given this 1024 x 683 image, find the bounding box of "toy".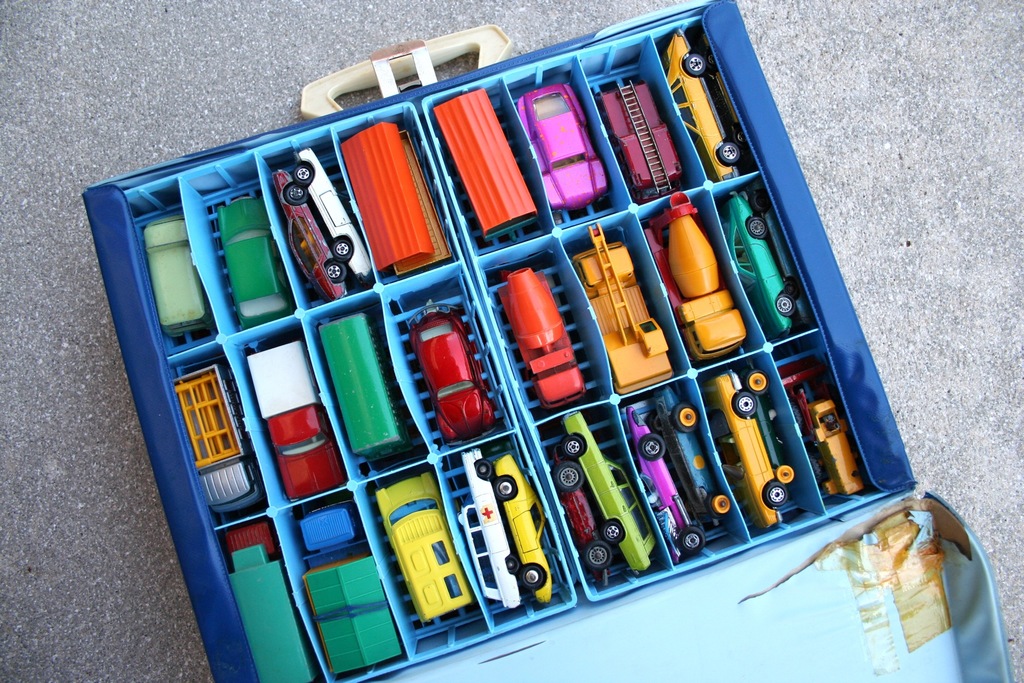
box(172, 362, 262, 516).
